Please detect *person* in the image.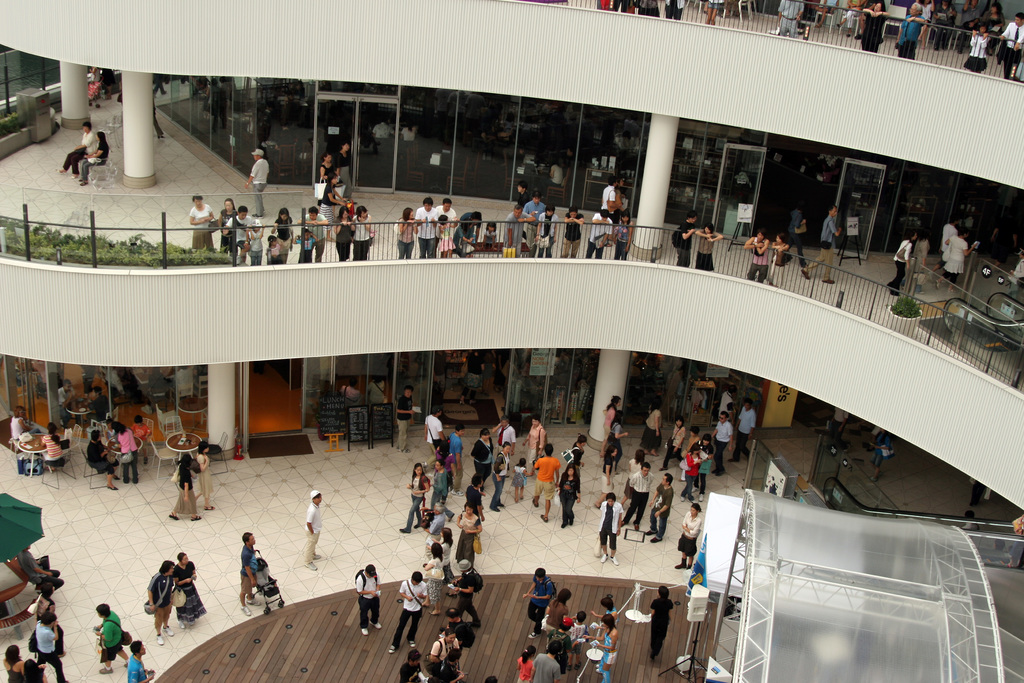
left=308, top=493, right=322, bottom=563.
